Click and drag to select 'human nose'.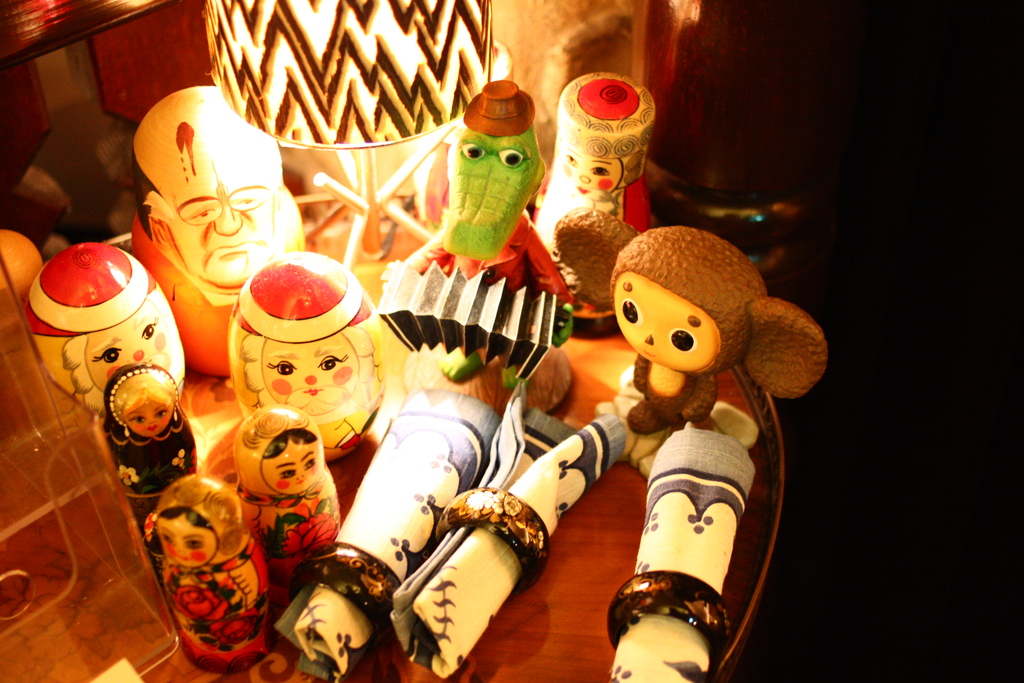
Selection: region(573, 173, 588, 183).
